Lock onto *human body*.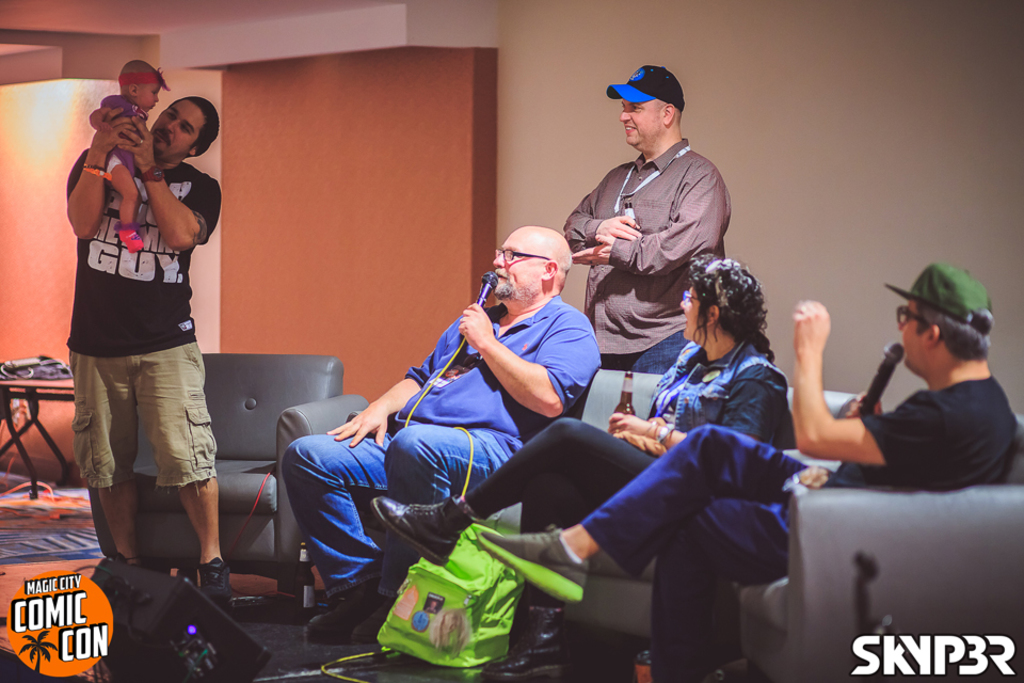
Locked: x1=60 y1=44 x2=208 y2=609.
